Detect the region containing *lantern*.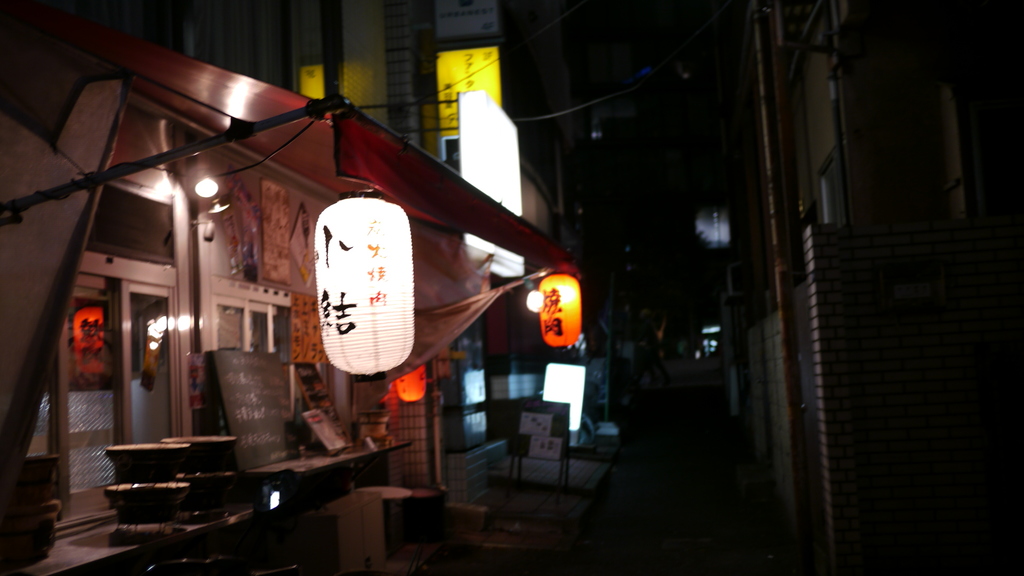
pyautogui.locateOnScreen(390, 364, 426, 404).
